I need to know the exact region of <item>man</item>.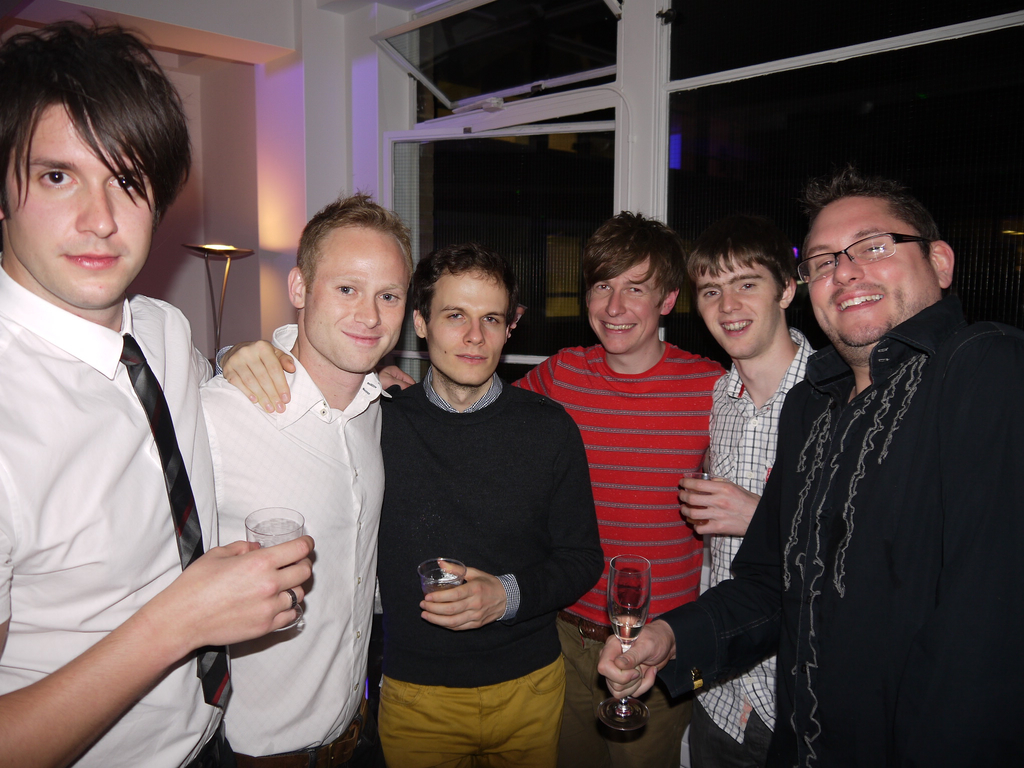
Region: crop(0, 73, 243, 761).
